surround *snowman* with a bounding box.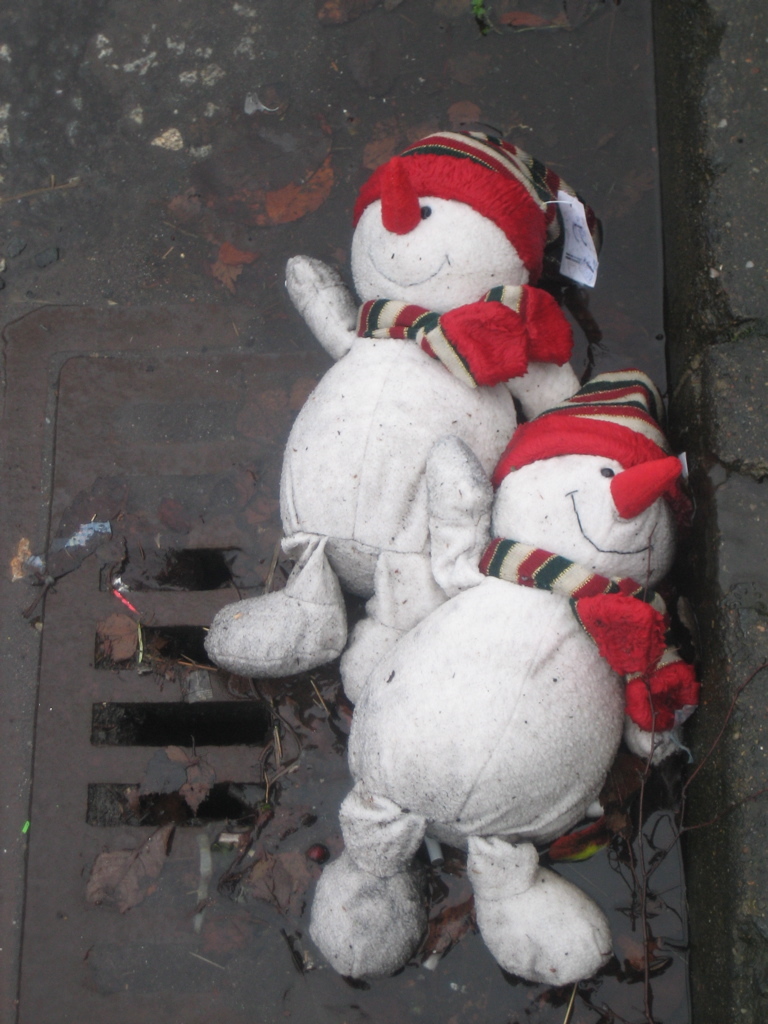
213 113 600 695.
